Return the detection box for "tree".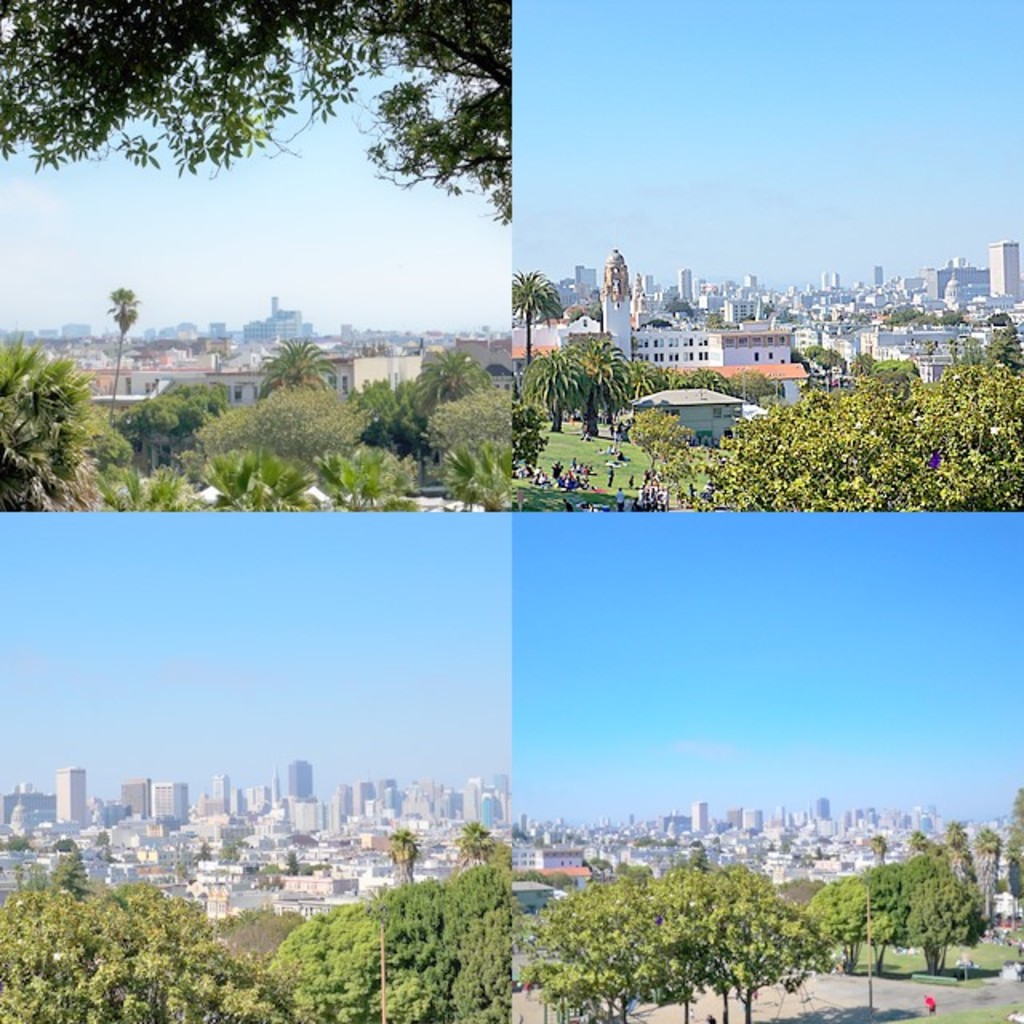
Rect(0, 330, 104, 512).
